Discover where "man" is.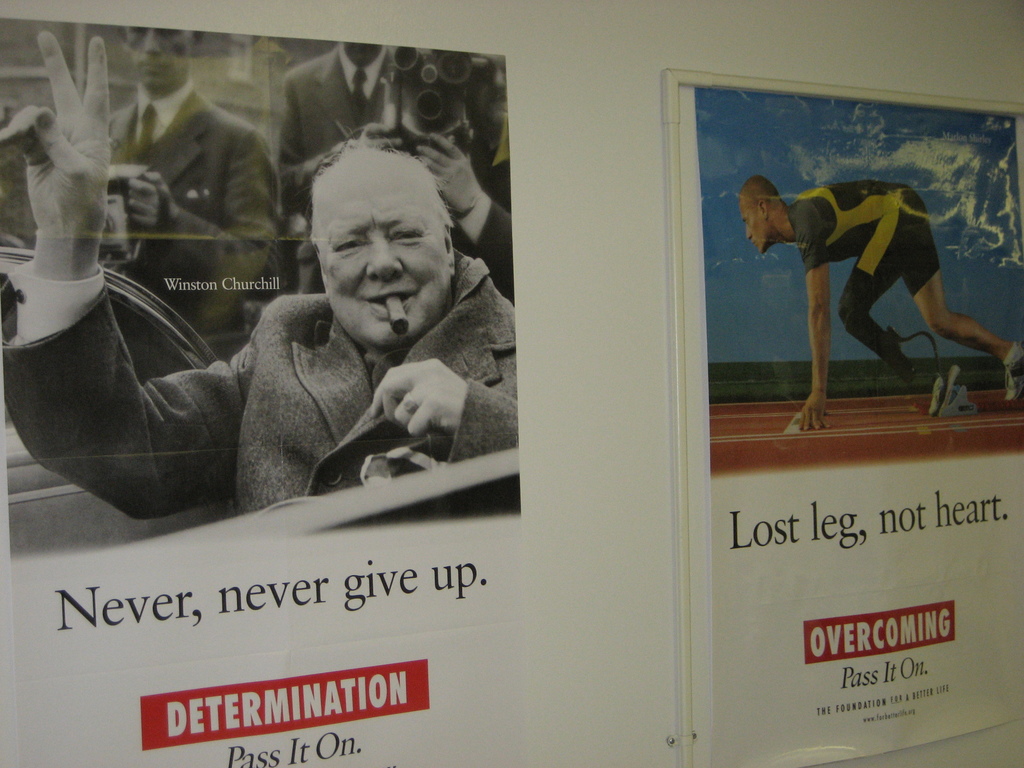
Discovered at box(361, 138, 524, 311).
